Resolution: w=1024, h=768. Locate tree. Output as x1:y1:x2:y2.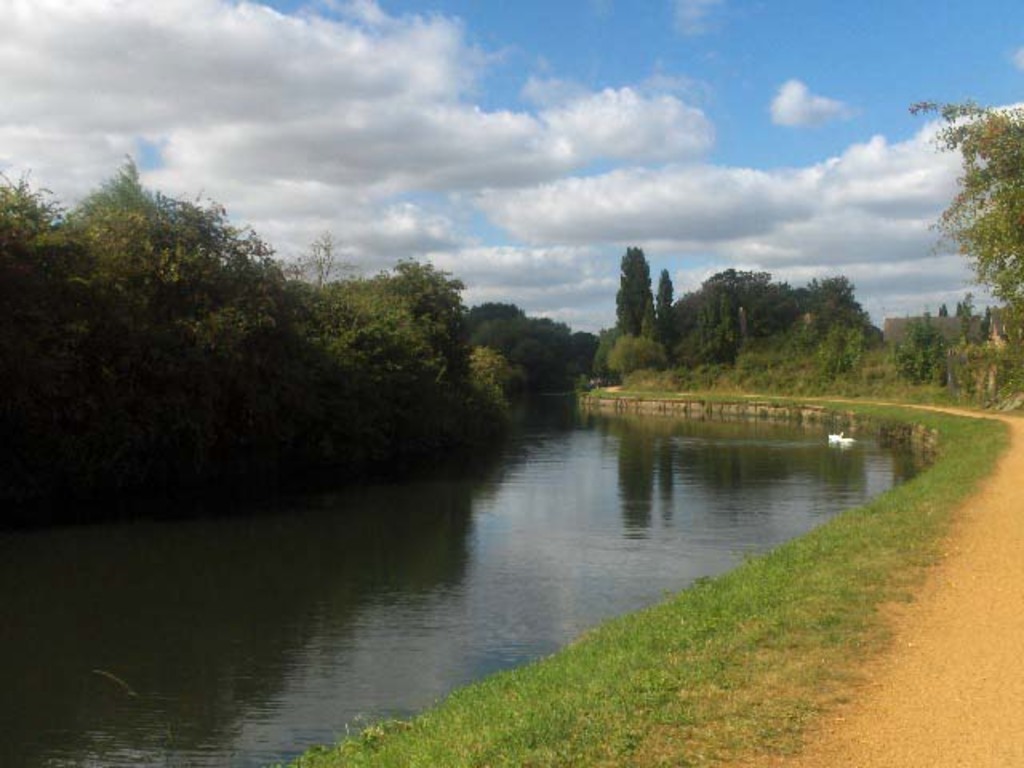
979:307:994:339.
